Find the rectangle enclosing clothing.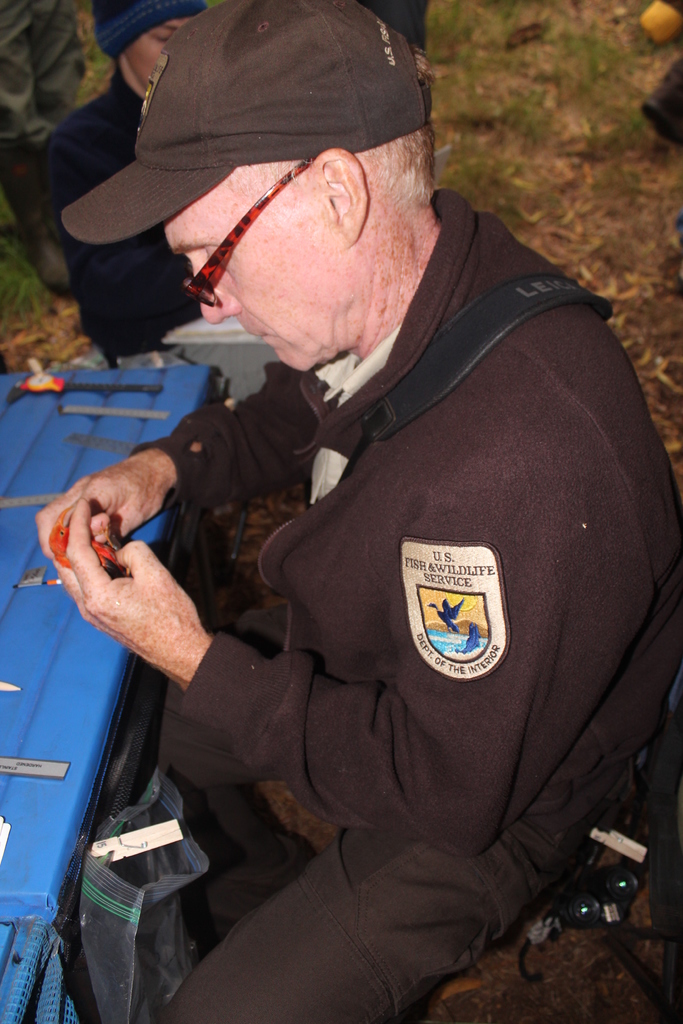
(33, 67, 198, 375).
